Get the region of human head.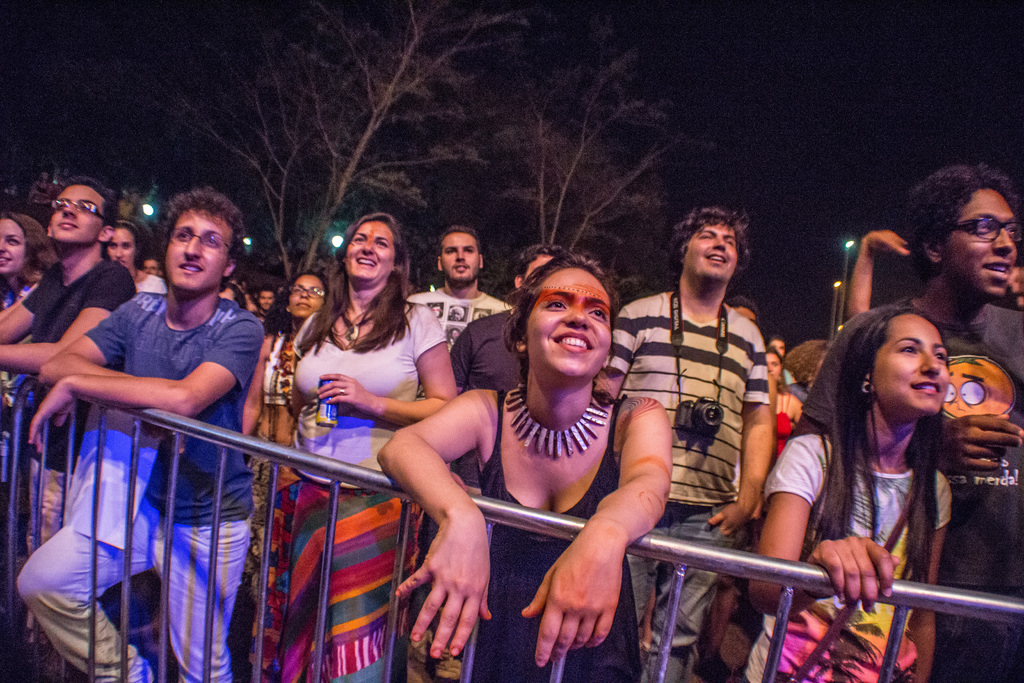
bbox(510, 252, 623, 380).
